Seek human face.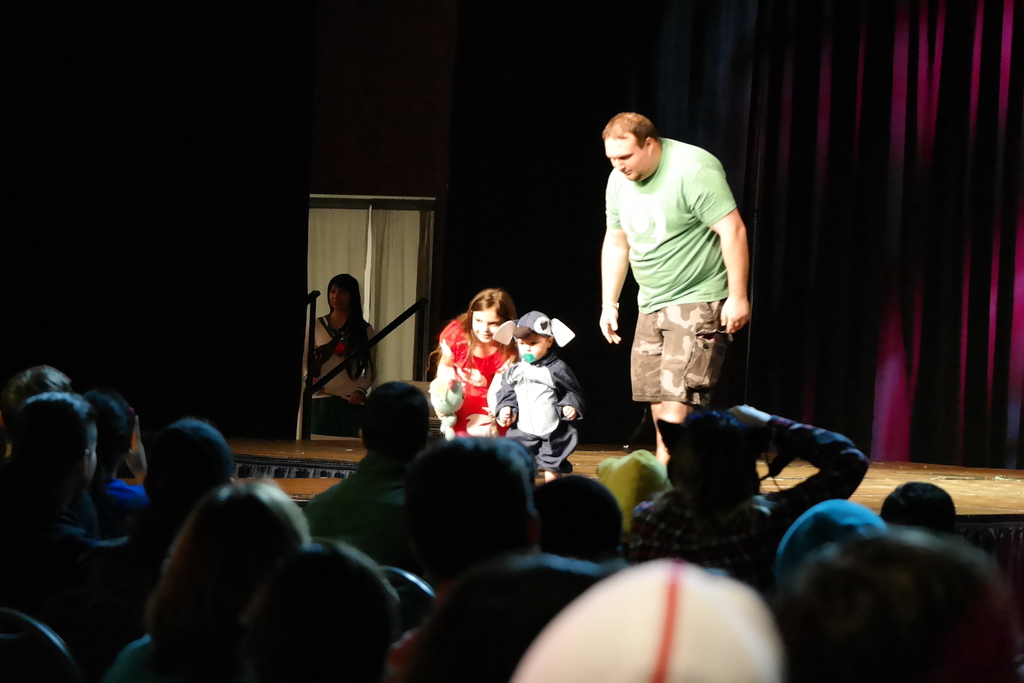
pyautogui.locateOnScreen(604, 138, 650, 178).
